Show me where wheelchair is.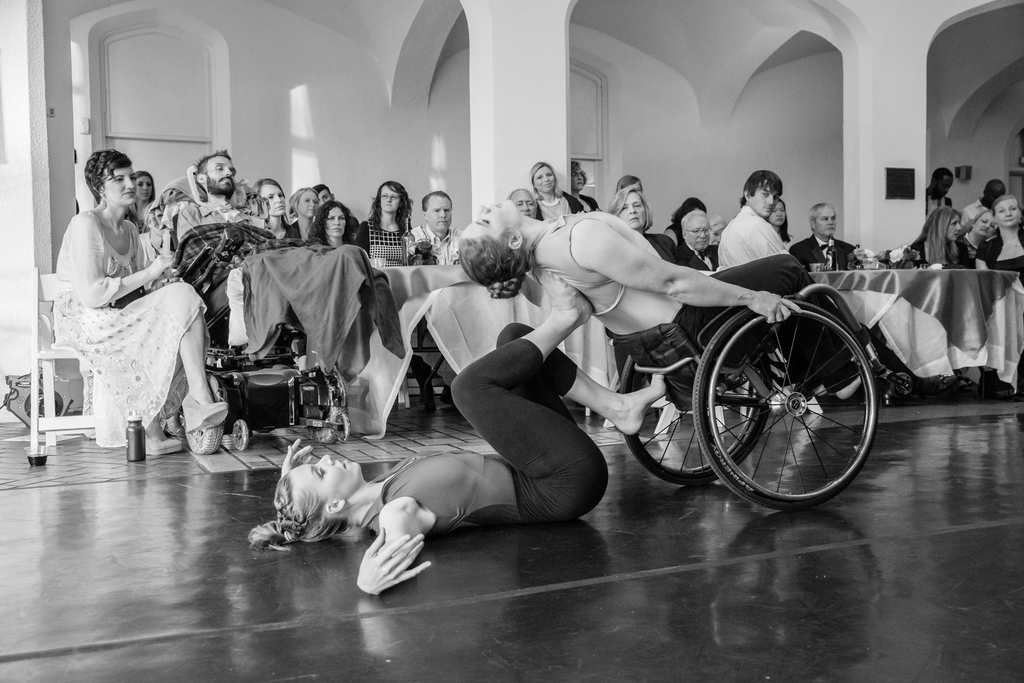
wheelchair is at box=[605, 281, 912, 511].
